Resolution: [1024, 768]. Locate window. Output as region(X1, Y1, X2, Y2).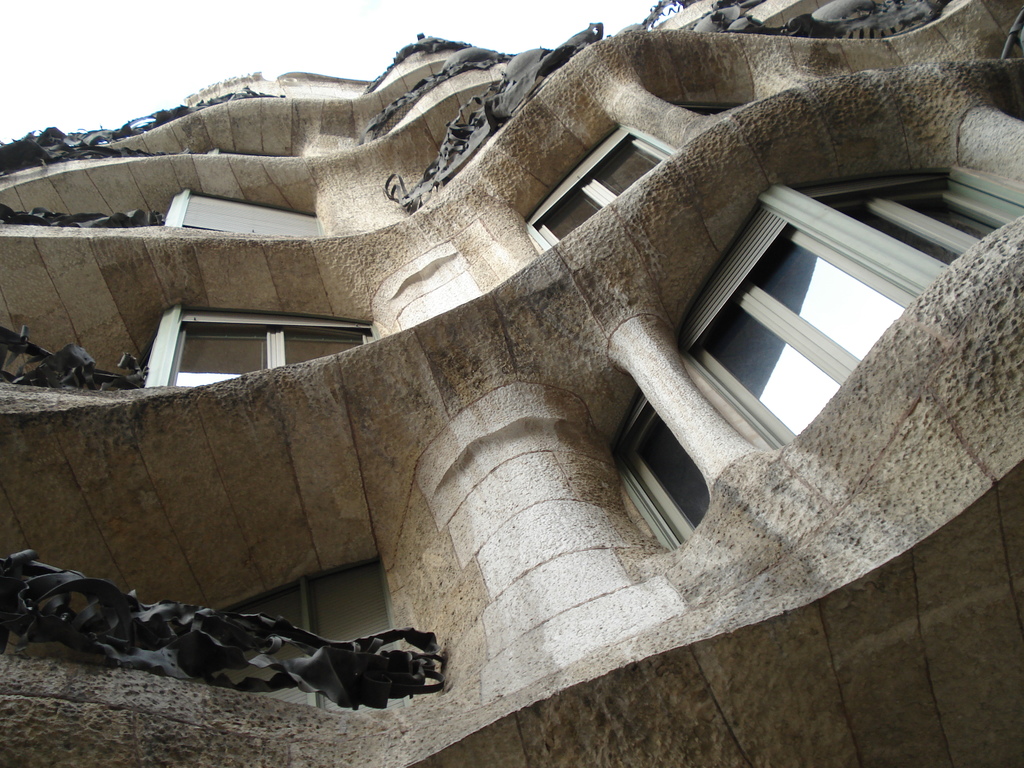
region(203, 556, 416, 704).
